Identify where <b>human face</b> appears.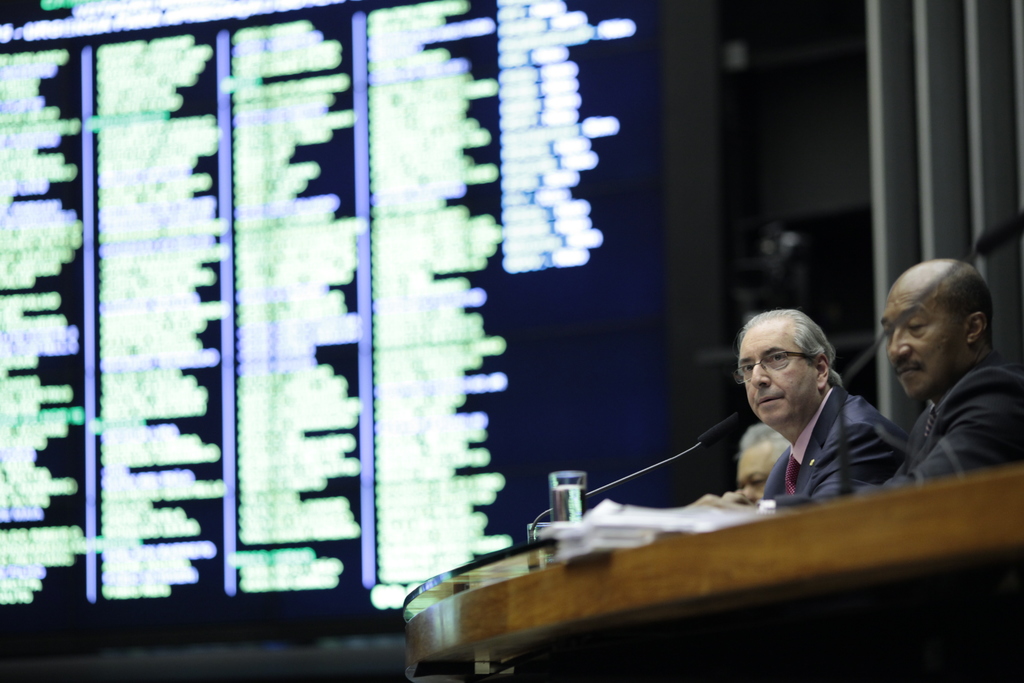
Appears at crop(733, 441, 776, 498).
